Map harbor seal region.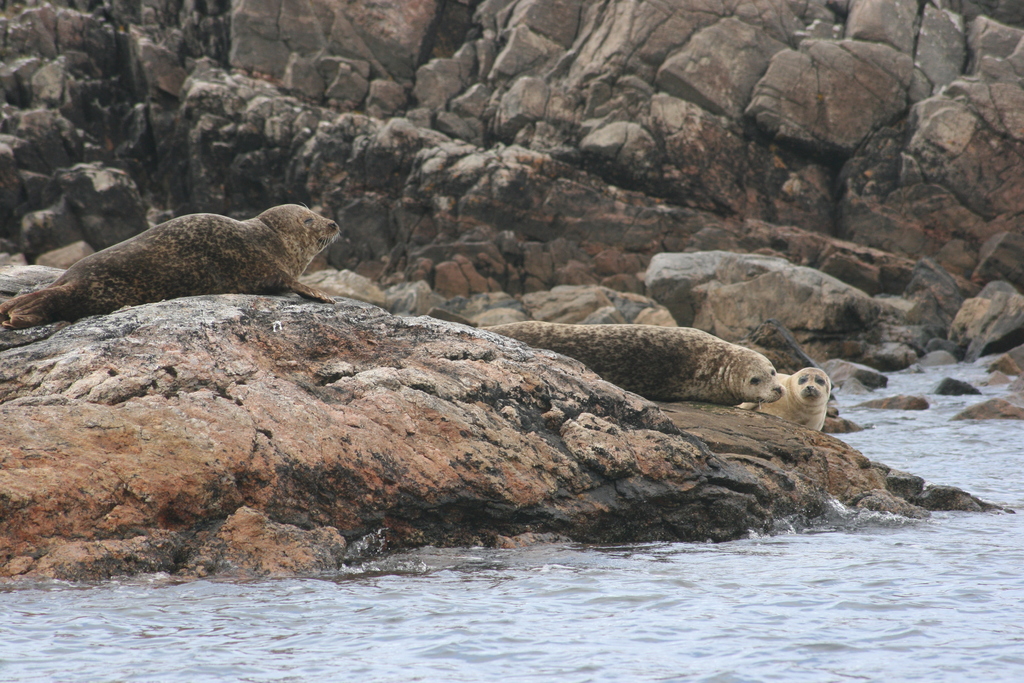
Mapped to bbox(0, 195, 342, 313).
